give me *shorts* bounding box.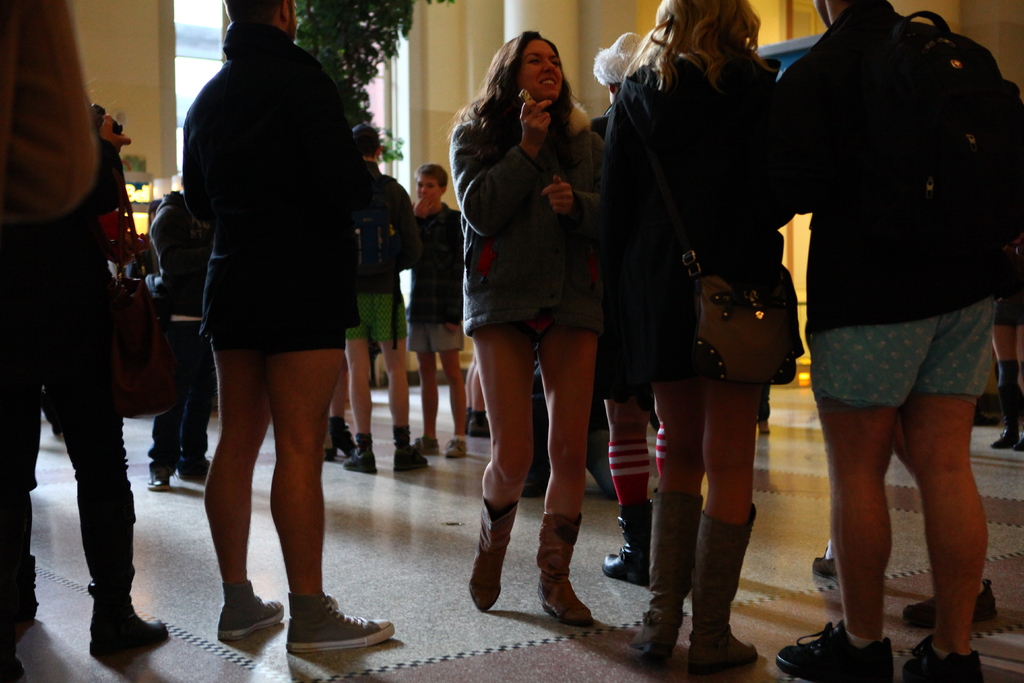
(209,309,346,357).
